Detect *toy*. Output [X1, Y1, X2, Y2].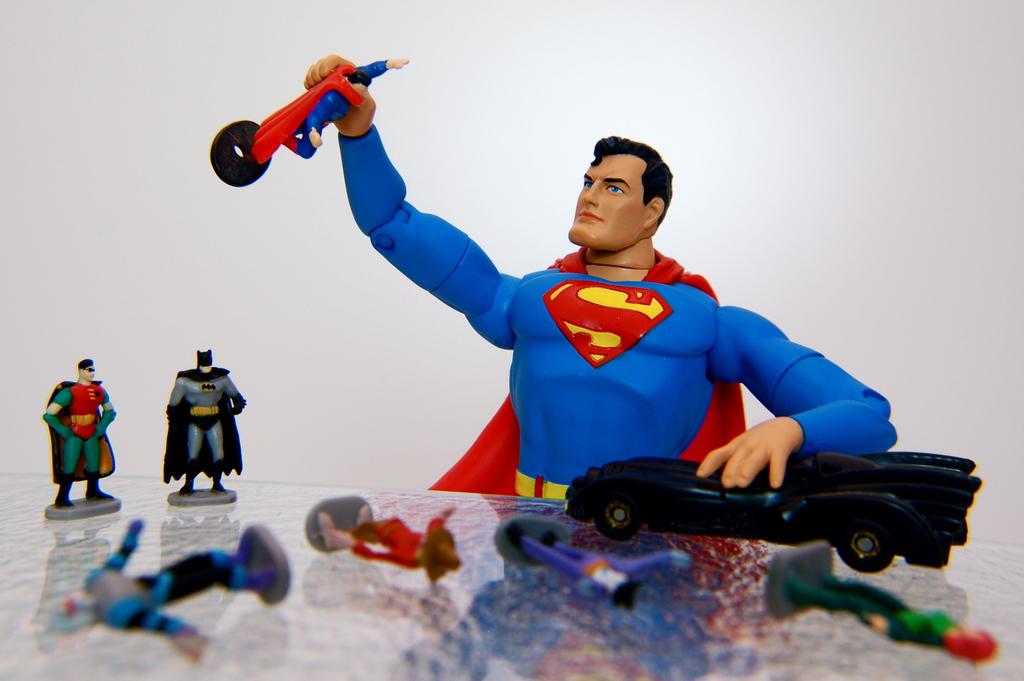
[765, 539, 998, 667].
